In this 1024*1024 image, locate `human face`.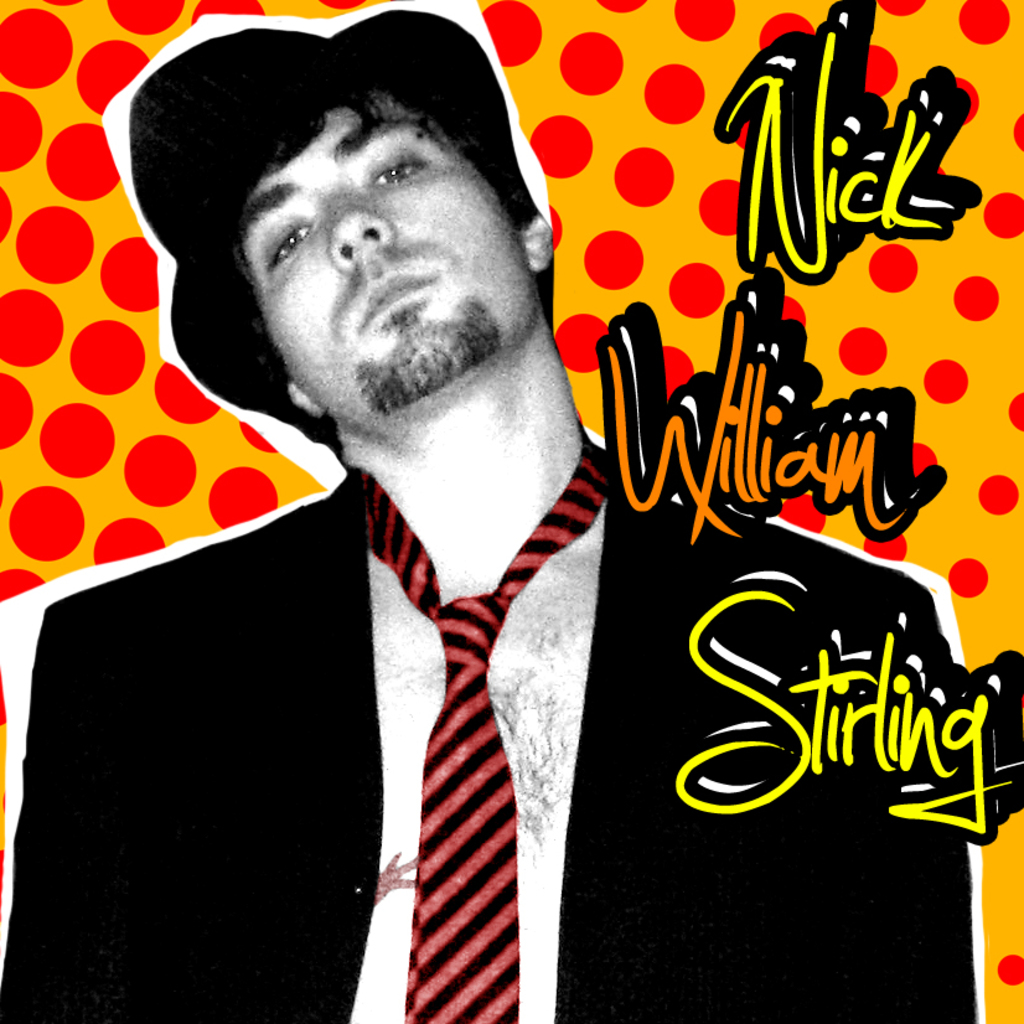
Bounding box: (241, 99, 531, 428).
